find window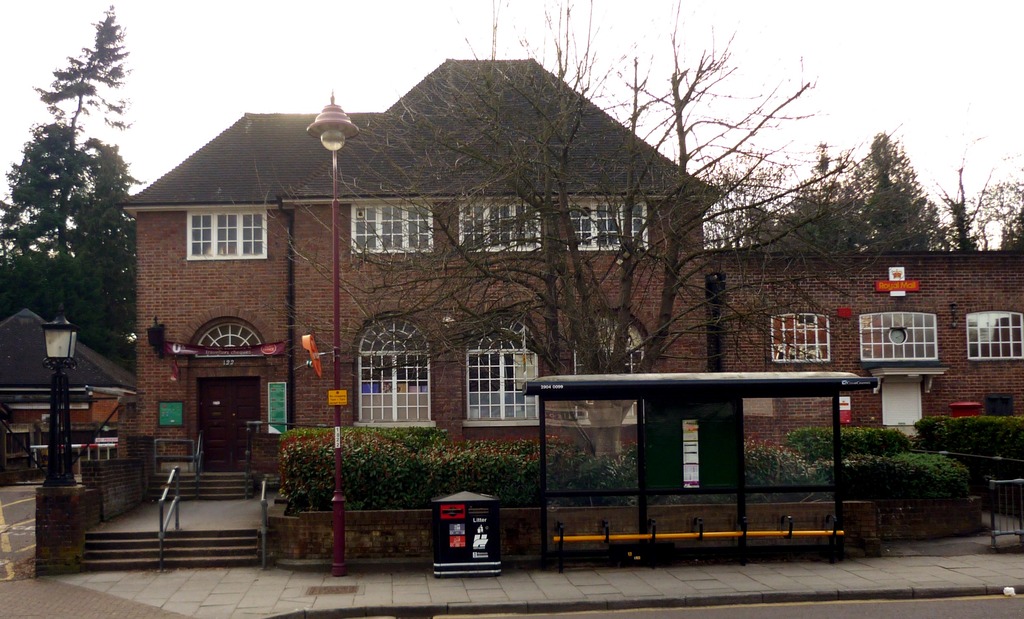
bbox=(348, 318, 433, 426)
